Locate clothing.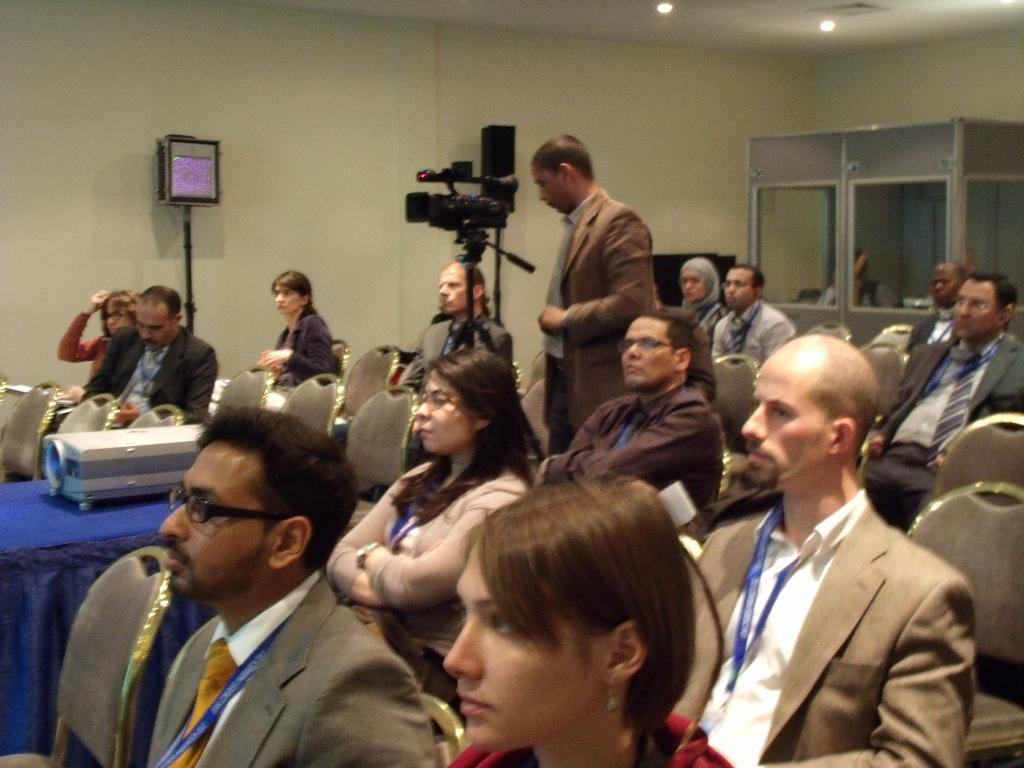
Bounding box: 83,323,216,421.
